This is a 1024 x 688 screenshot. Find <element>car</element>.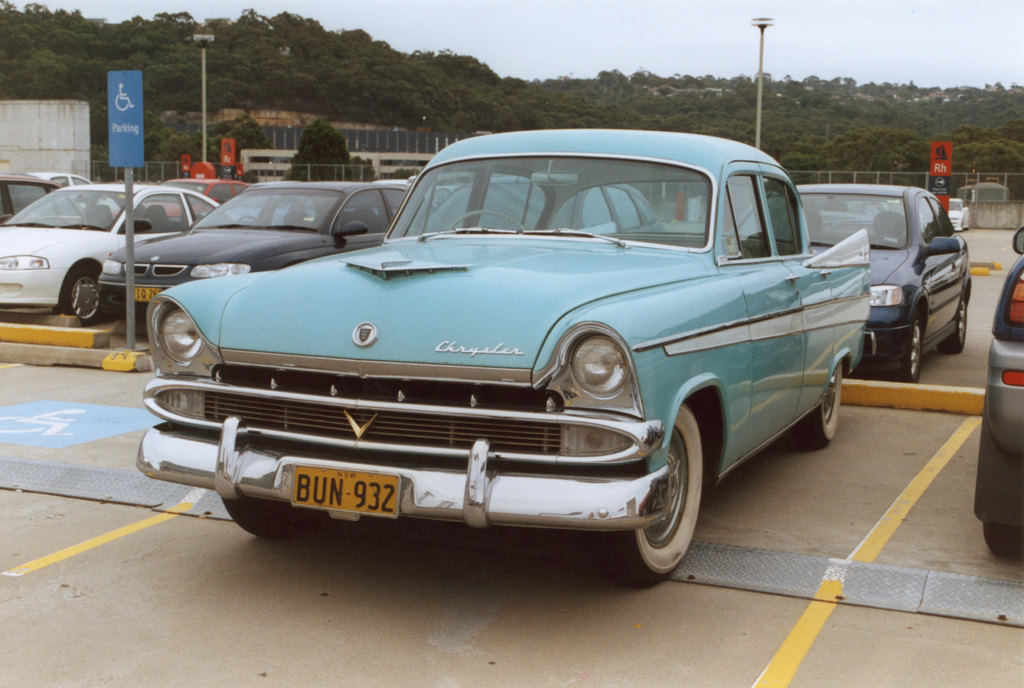
Bounding box: crop(974, 226, 1023, 558).
